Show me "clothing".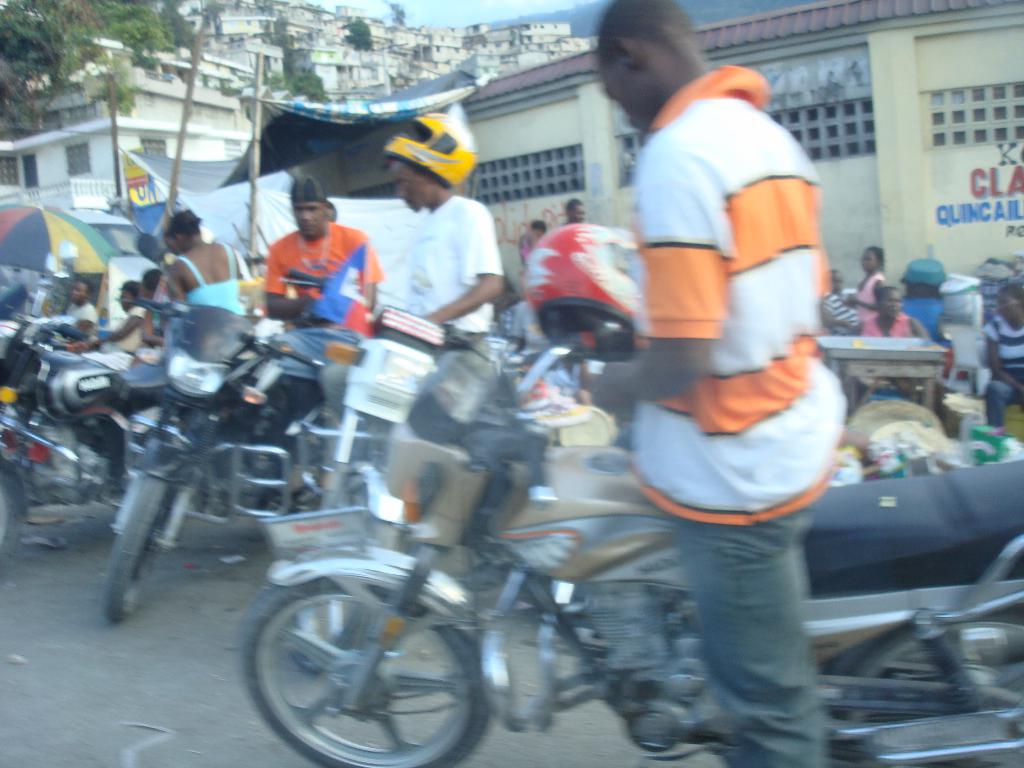
"clothing" is here: x1=625, y1=64, x2=854, y2=767.
